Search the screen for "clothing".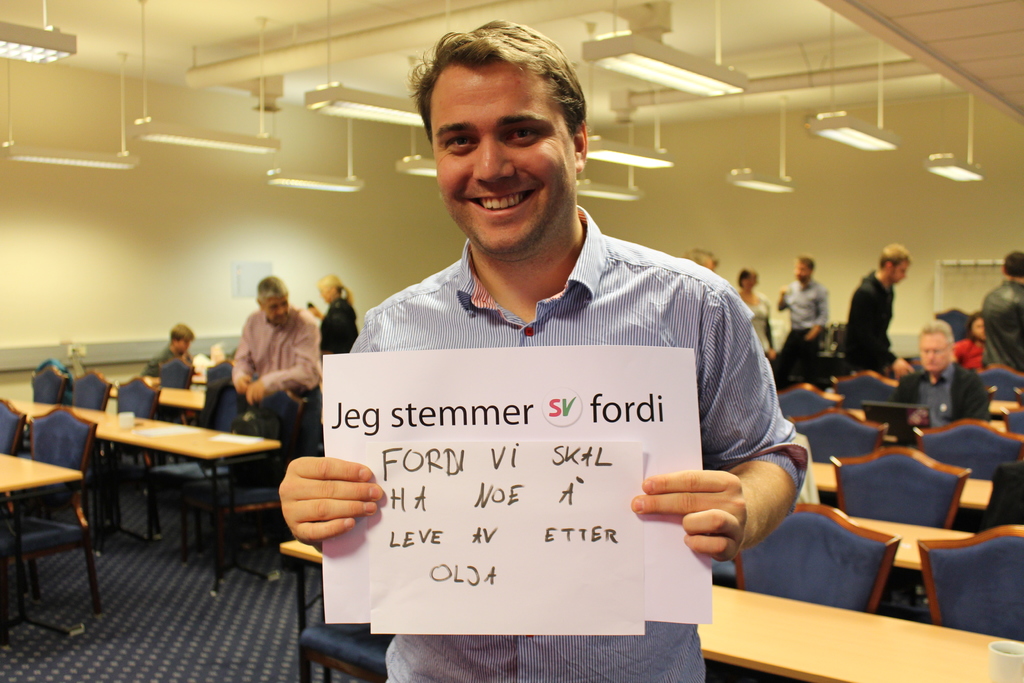
Found at bbox=[141, 343, 191, 390].
